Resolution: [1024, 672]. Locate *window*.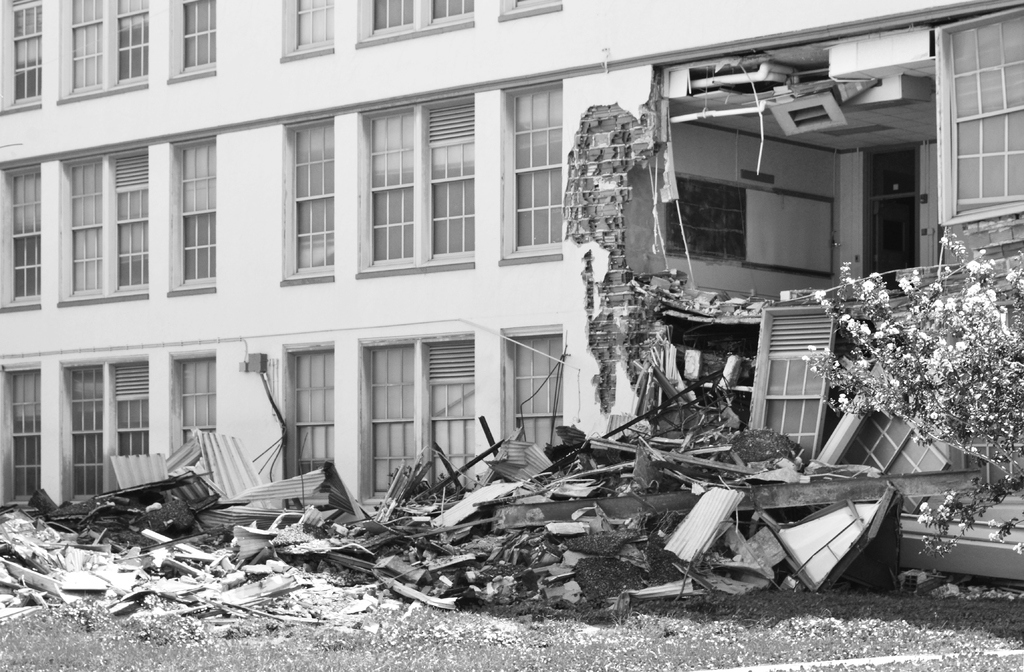
BBox(429, 95, 472, 256).
